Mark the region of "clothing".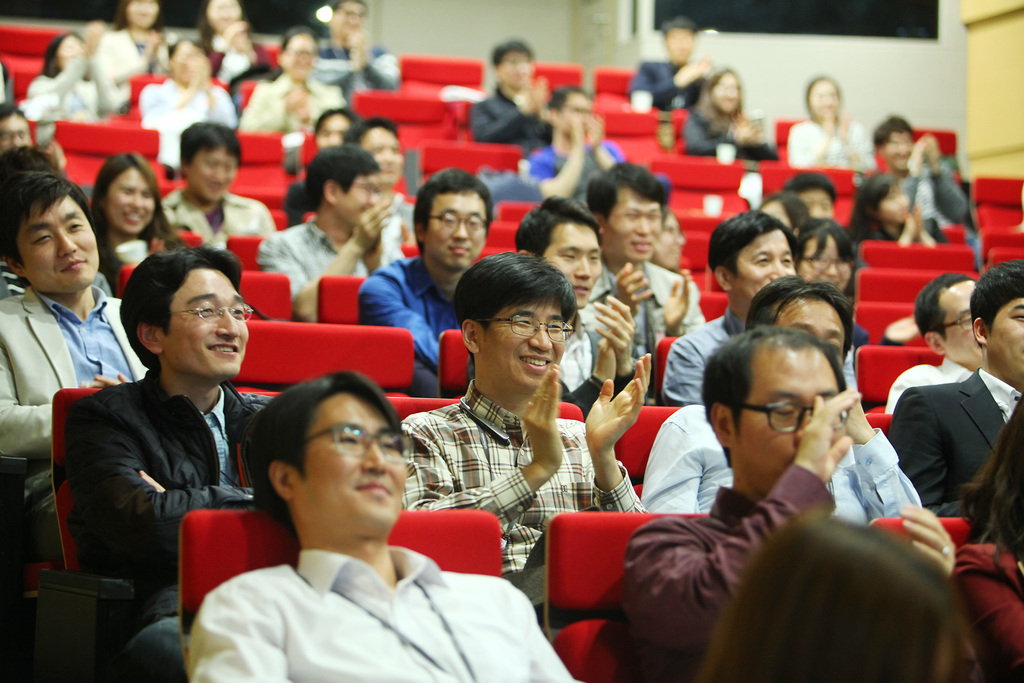
Region: bbox=[645, 399, 918, 513].
